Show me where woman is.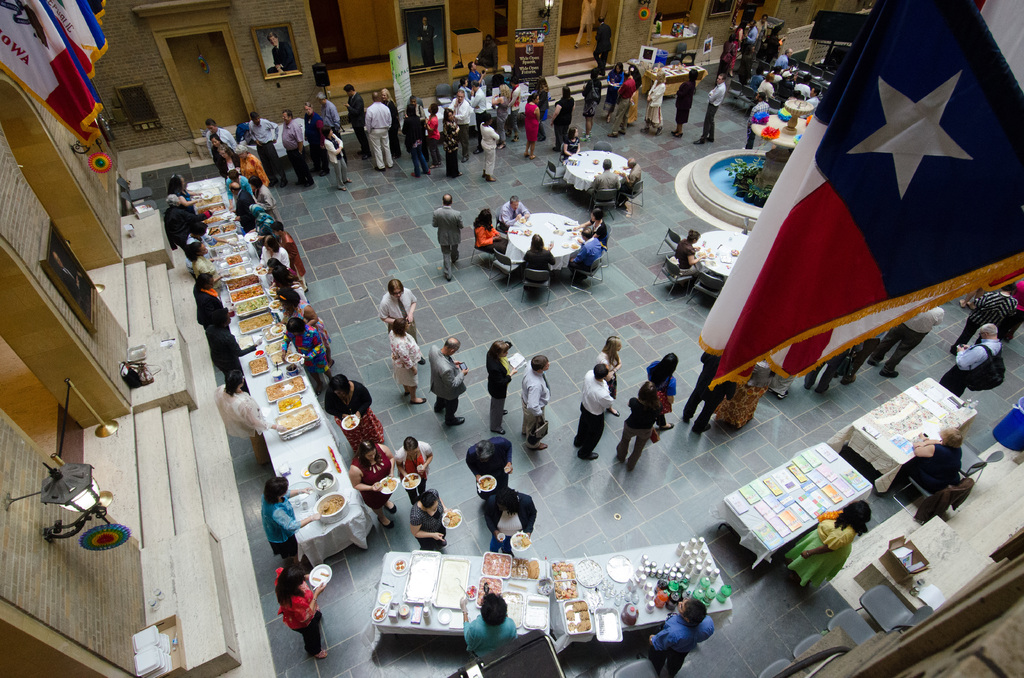
woman is at box(563, 126, 581, 159).
